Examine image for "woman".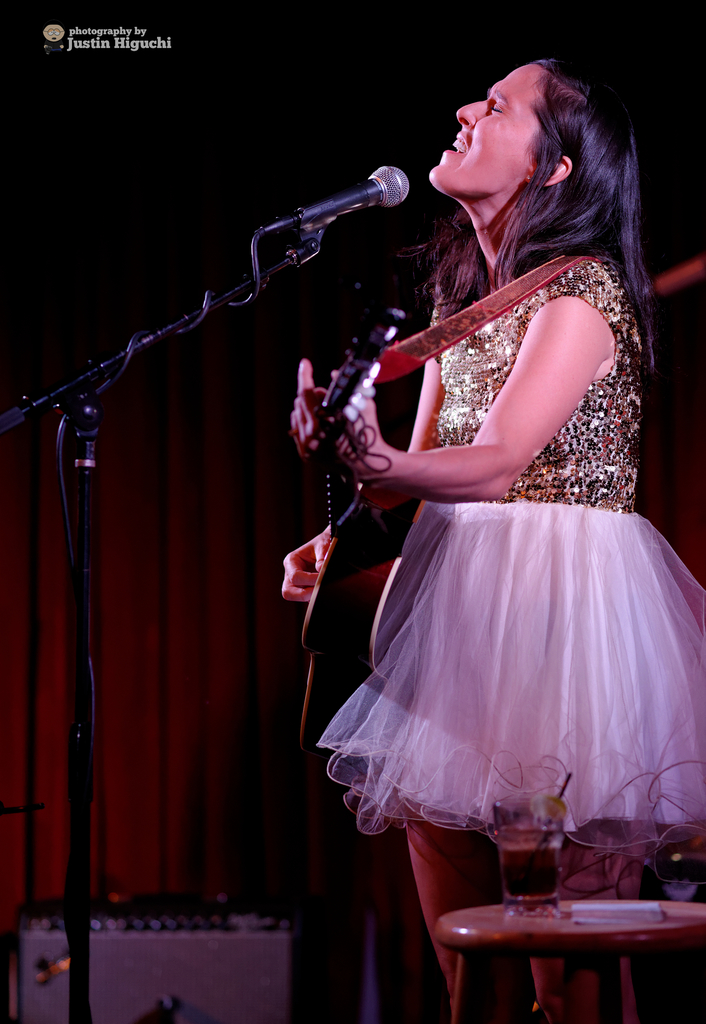
Examination result: BBox(266, 38, 684, 922).
